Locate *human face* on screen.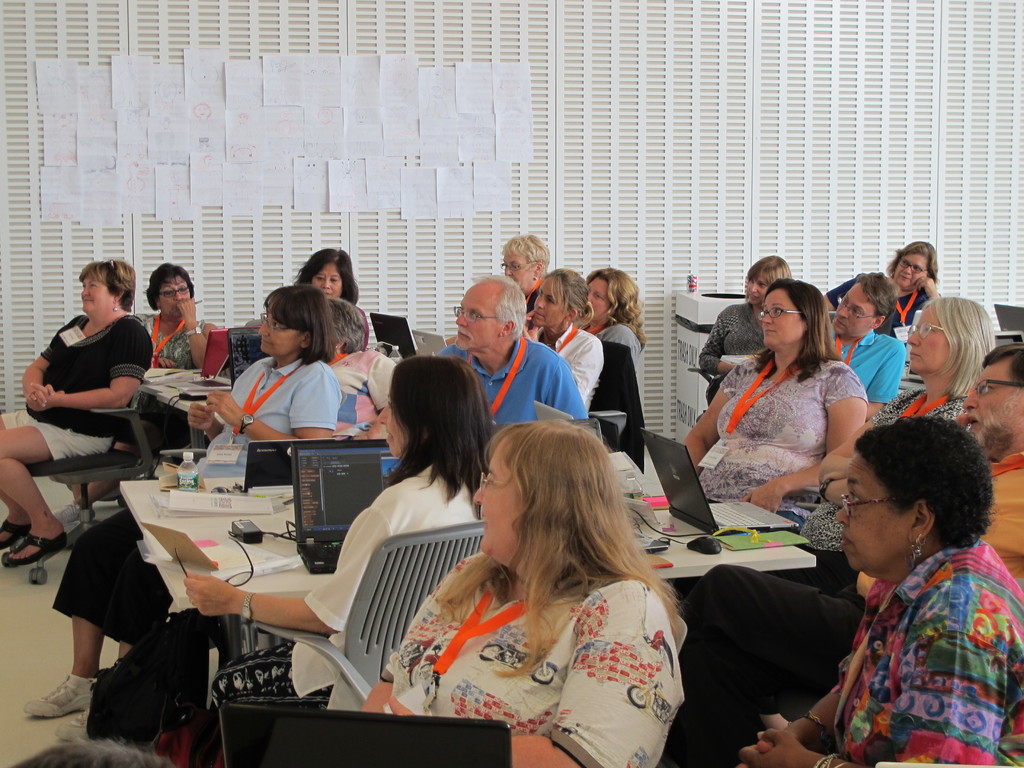
On screen at (left=83, top=278, right=106, bottom=316).
